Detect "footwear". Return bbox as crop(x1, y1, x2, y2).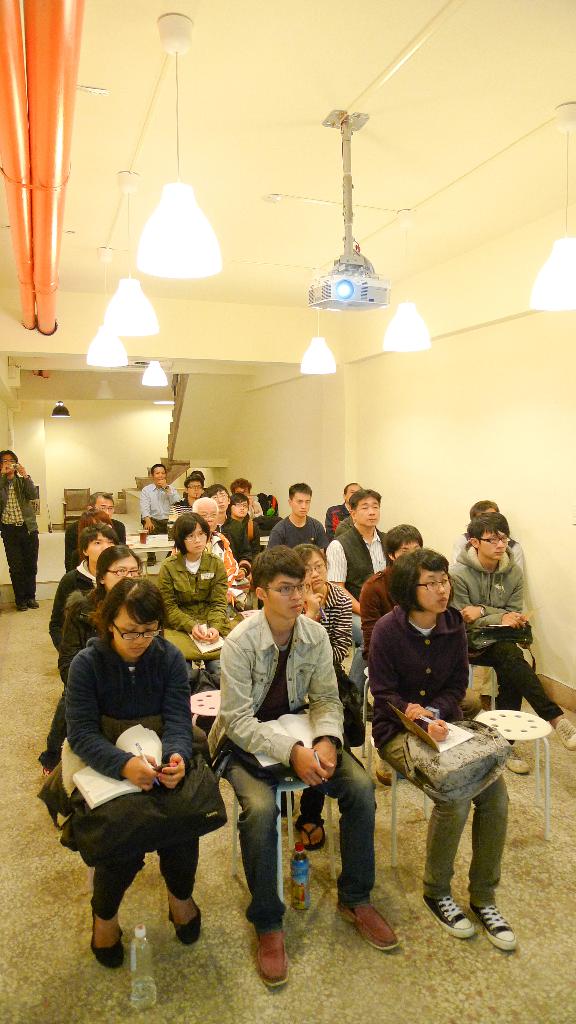
crop(423, 884, 472, 932).
